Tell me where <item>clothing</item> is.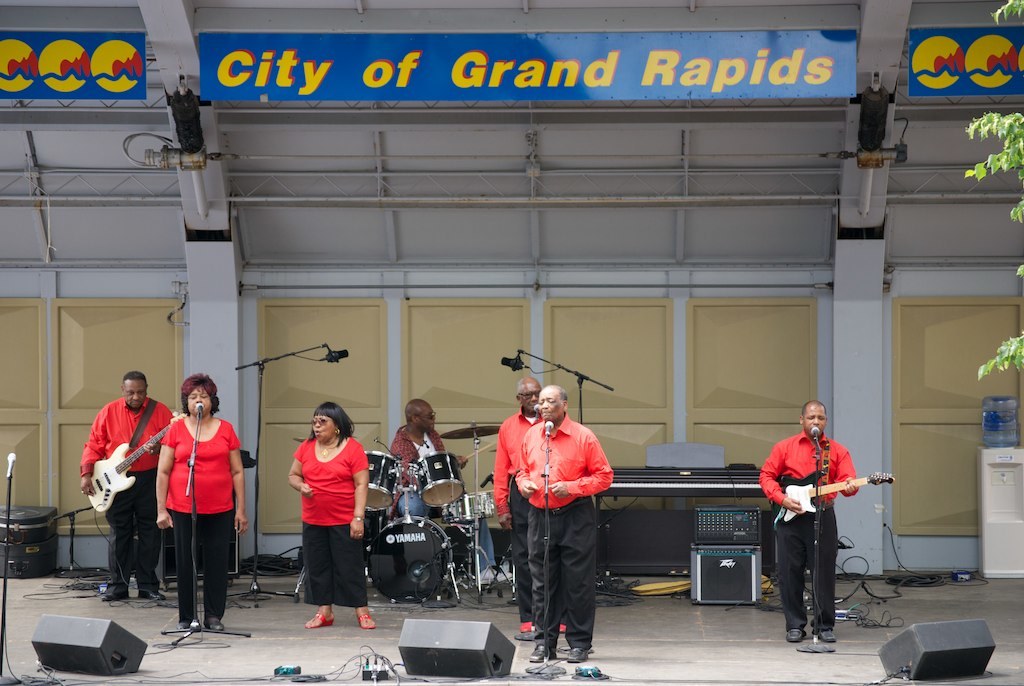
<item>clothing</item> is at 152,418,242,615.
